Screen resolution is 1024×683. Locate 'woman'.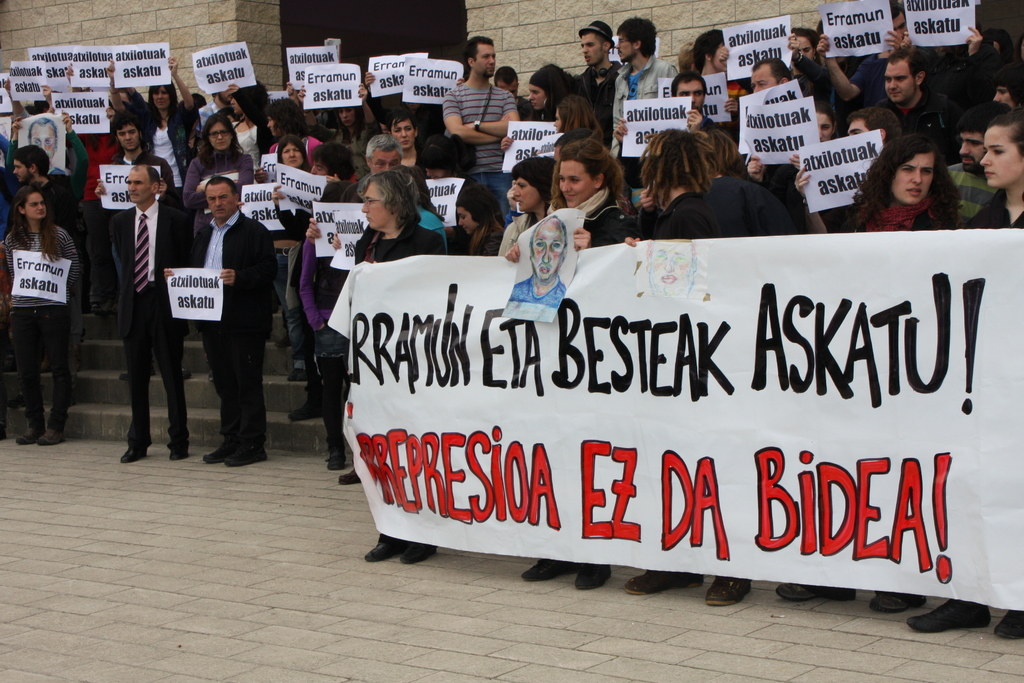
<bbox>269, 132, 321, 380</bbox>.
